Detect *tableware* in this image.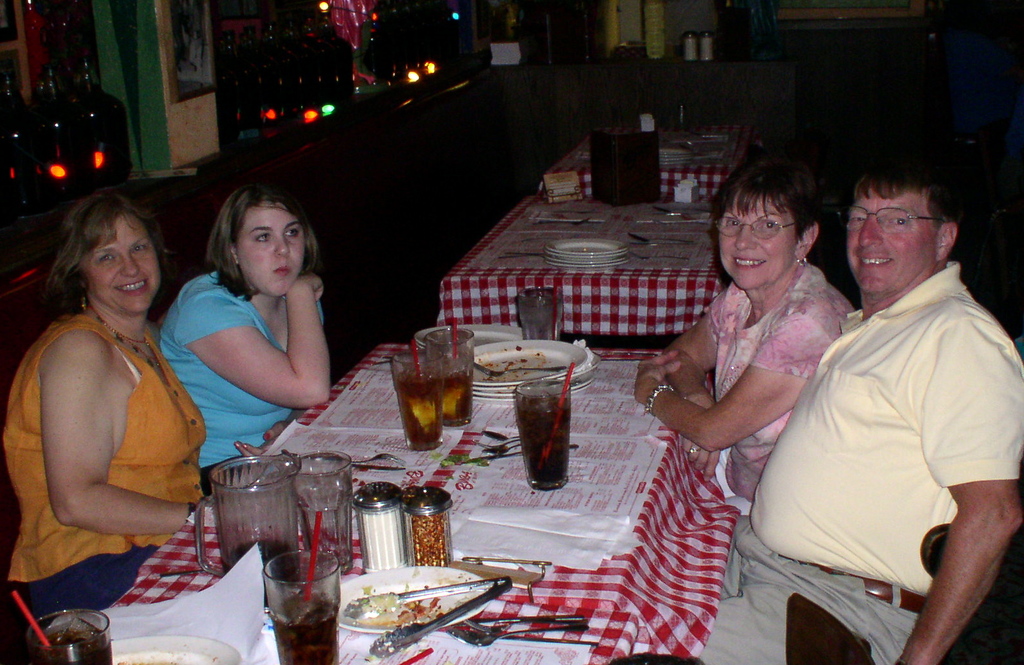
Detection: (left=23, top=609, right=112, bottom=664).
